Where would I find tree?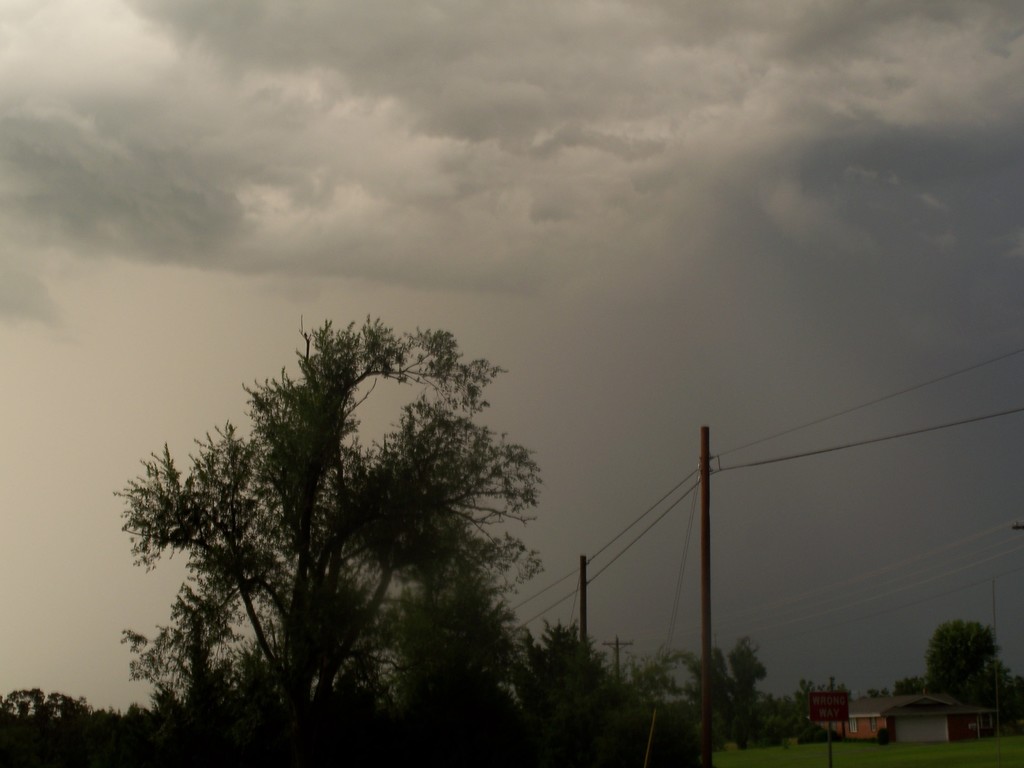
At 928 615 1005 701.
